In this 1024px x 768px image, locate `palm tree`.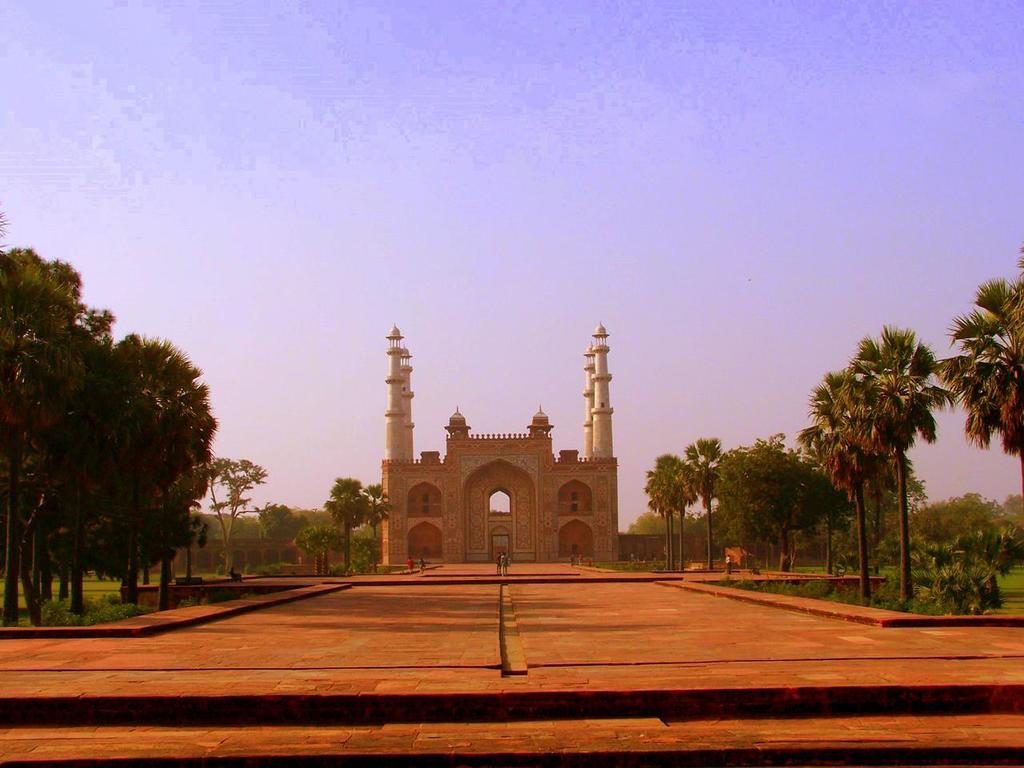
Bounding box: <box>829,310,974,593</box>.
